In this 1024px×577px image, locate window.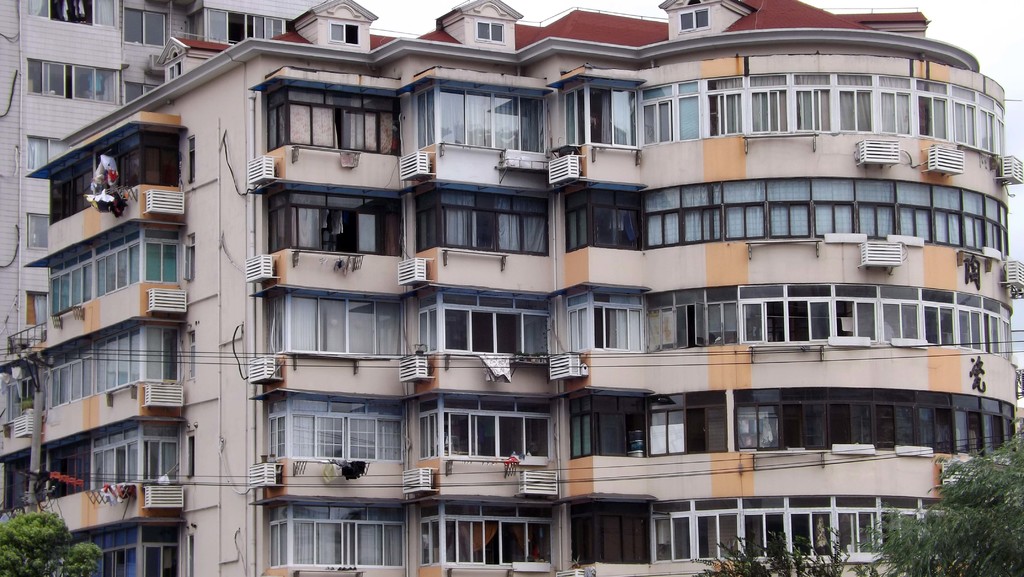
Bounding box: [left=788, top=172, right=881, bottom=237].
